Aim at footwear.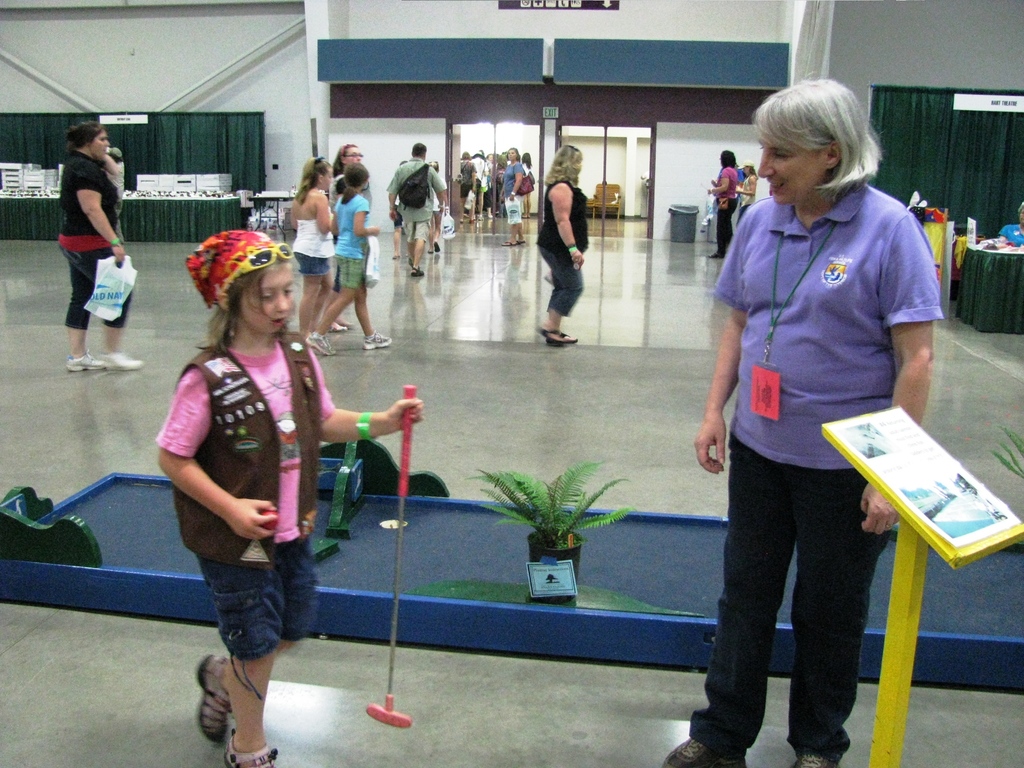
Aimed at (left=102, top=351, right=144, bottom=371).
